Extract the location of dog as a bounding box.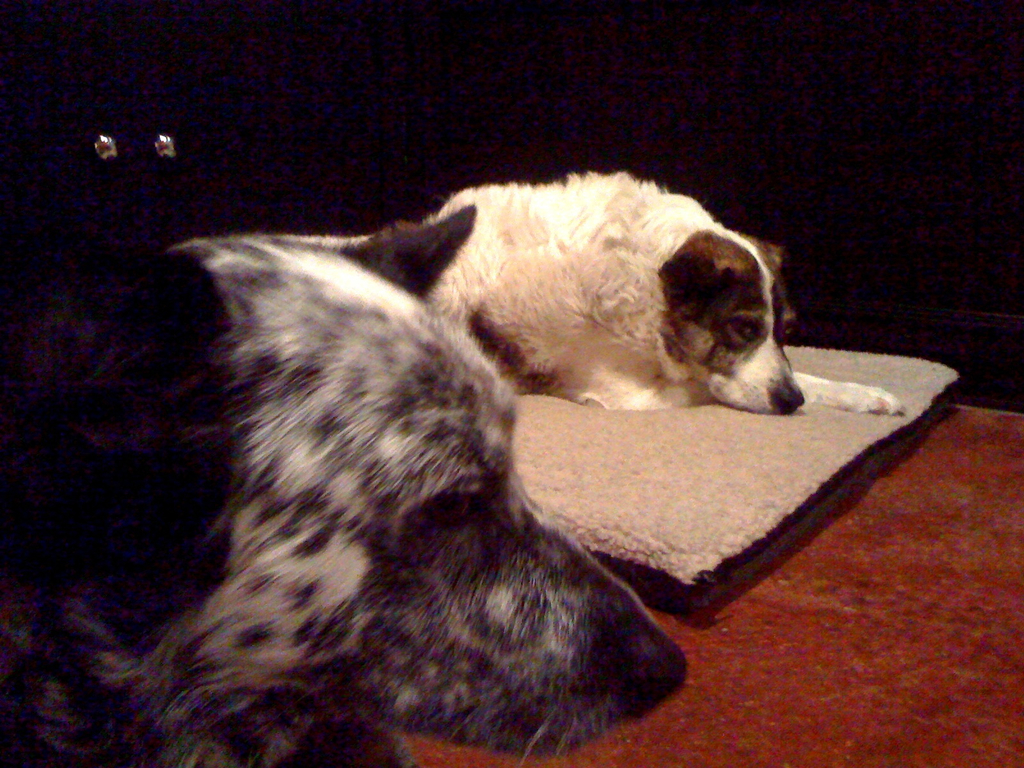
0 205 690 767.
